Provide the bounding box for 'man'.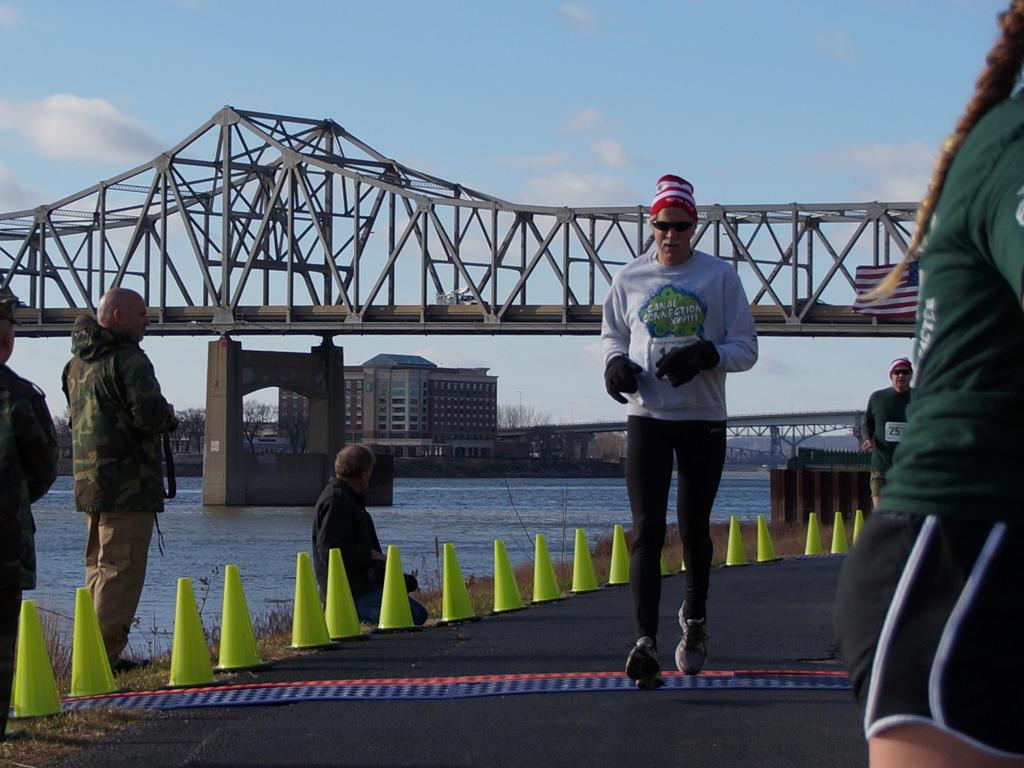
locate(309, 440, 428, 625).
